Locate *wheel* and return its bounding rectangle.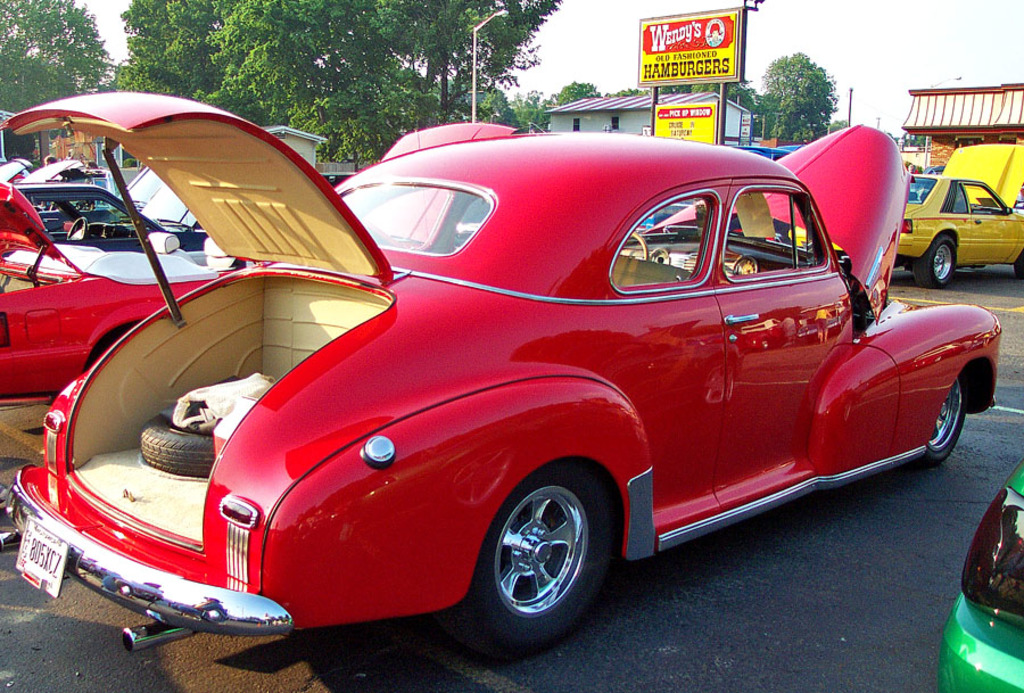
[left=613, top=234, right=650, bottom=261].
